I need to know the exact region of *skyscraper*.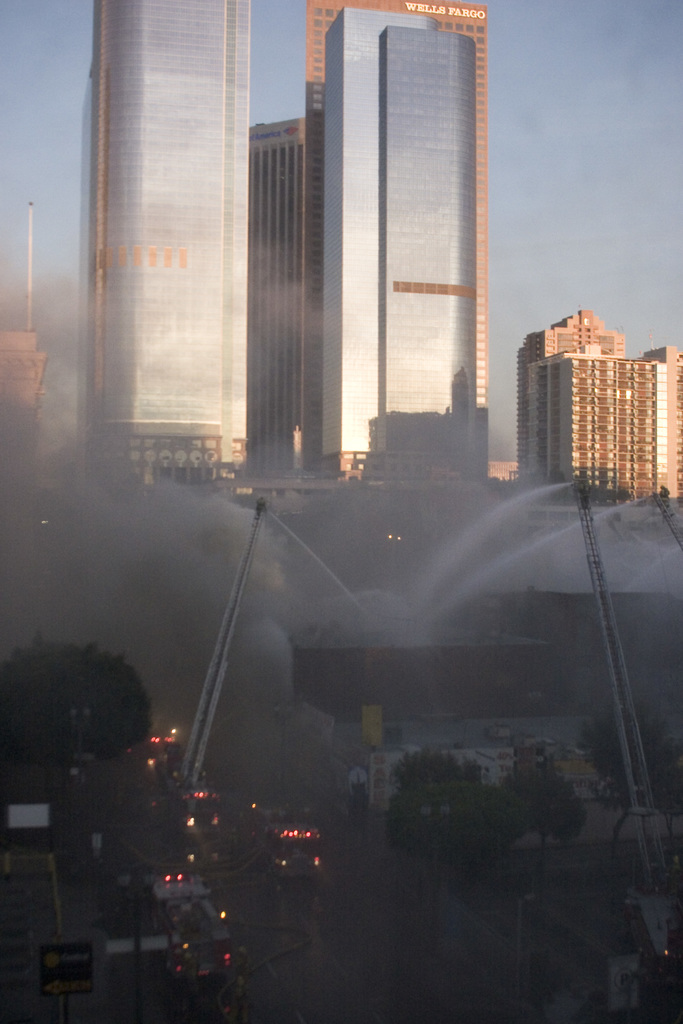
Region: BBox(309, 0, 495, 409).
